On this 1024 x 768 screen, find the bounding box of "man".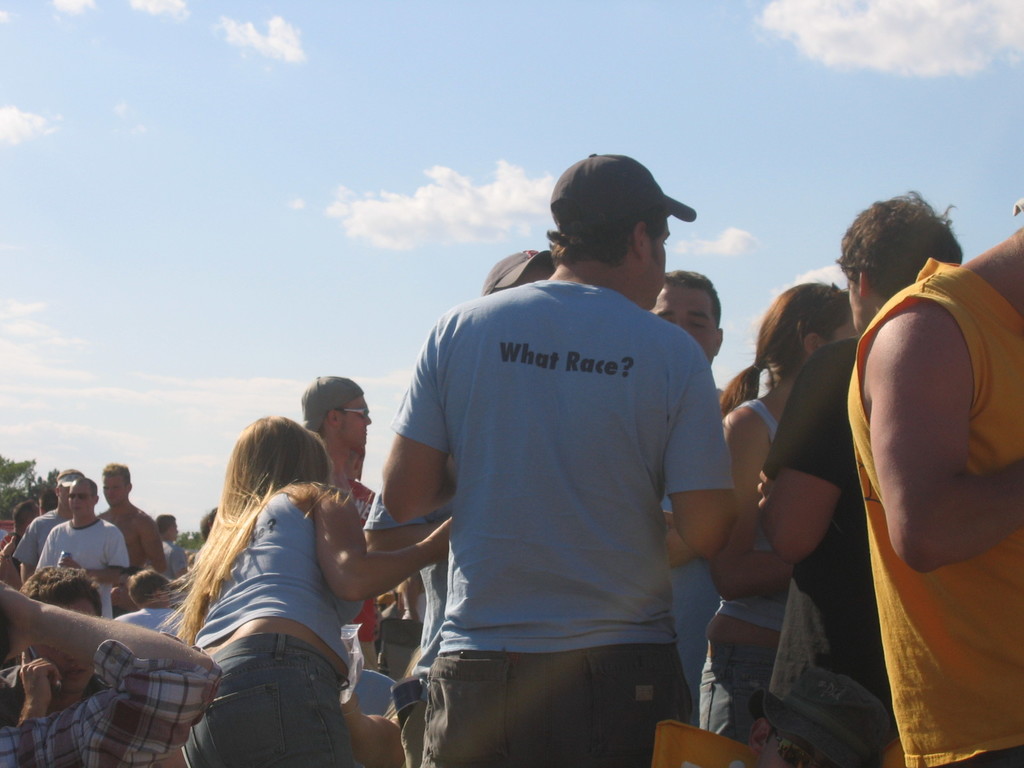
Bounding box: bbox=(760, 193, 968, 767).
